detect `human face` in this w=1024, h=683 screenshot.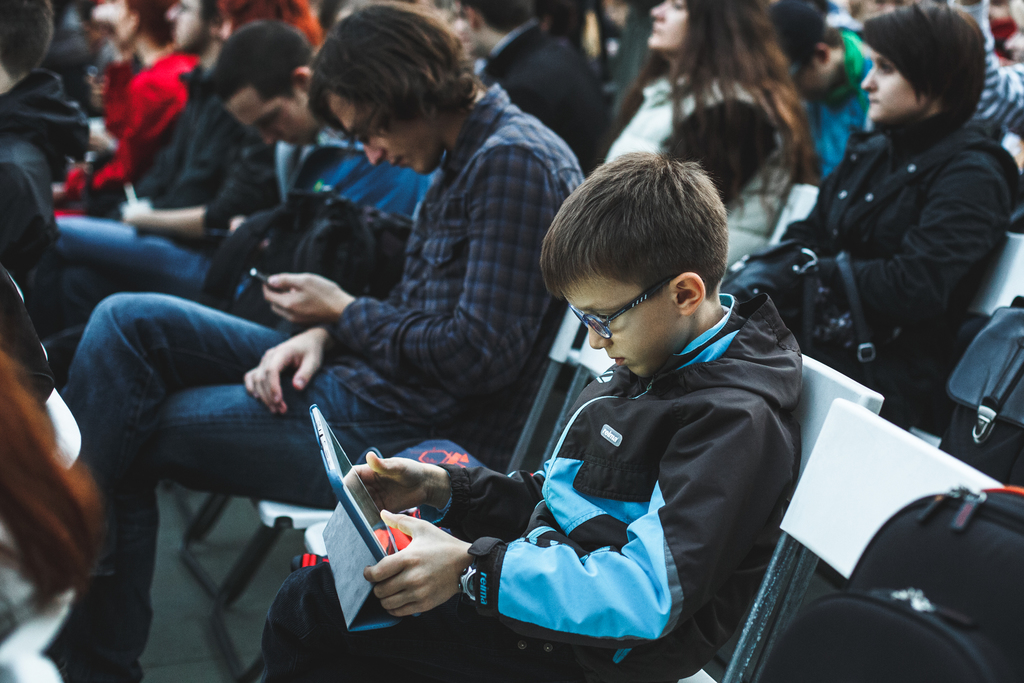
Detection: [648,0,684,44].
